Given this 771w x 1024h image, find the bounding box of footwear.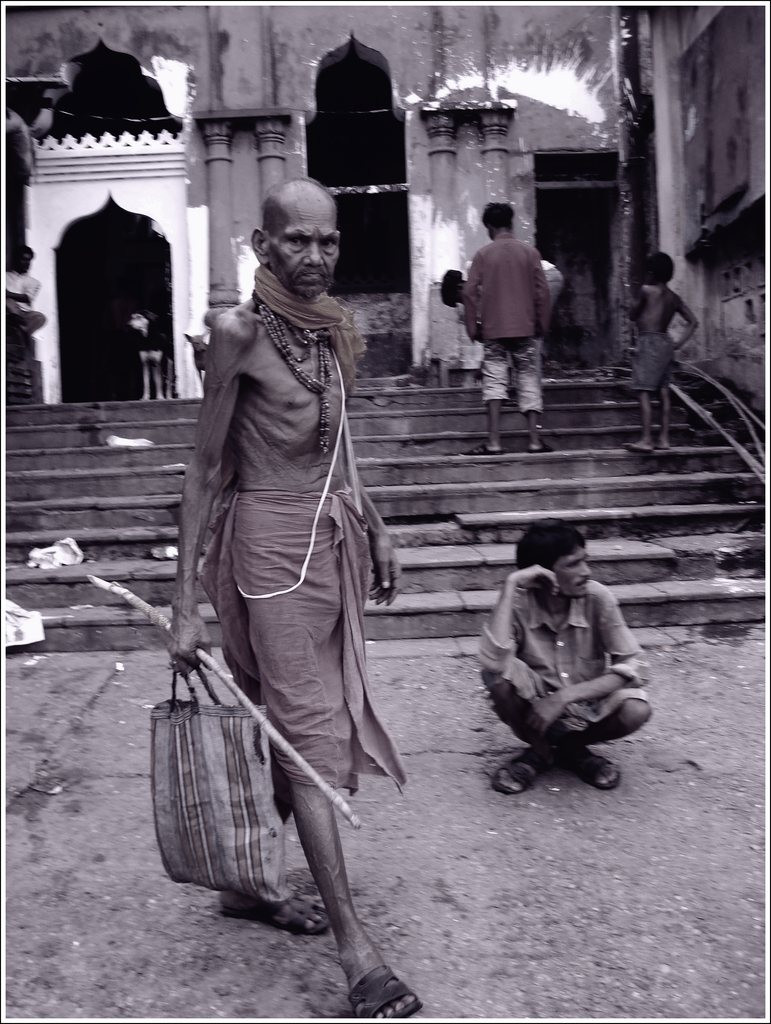
pyautogui.locateOnScreen(319, 930, 409, 1013).
